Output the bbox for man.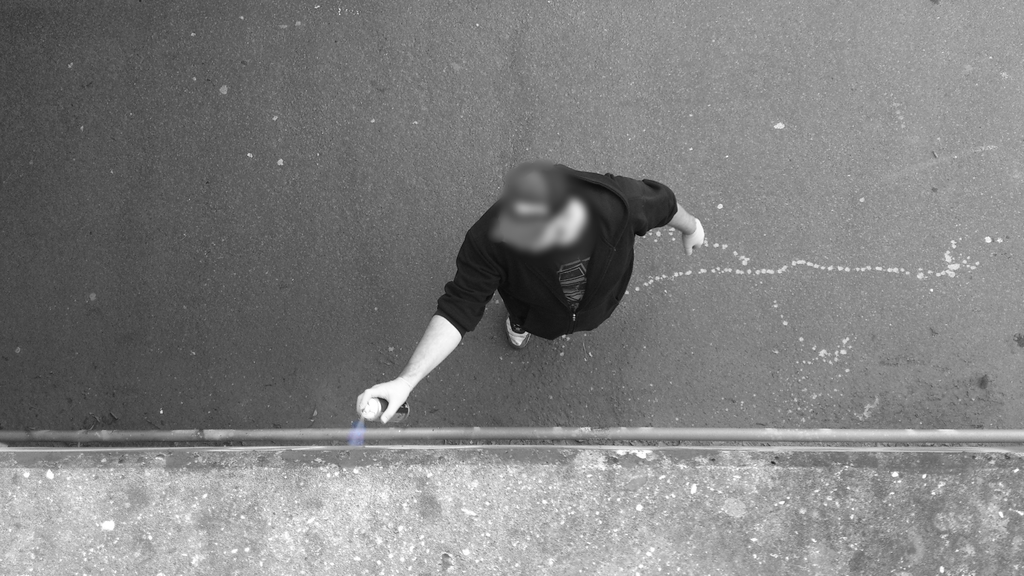
box(337, 143, 712, 420).
